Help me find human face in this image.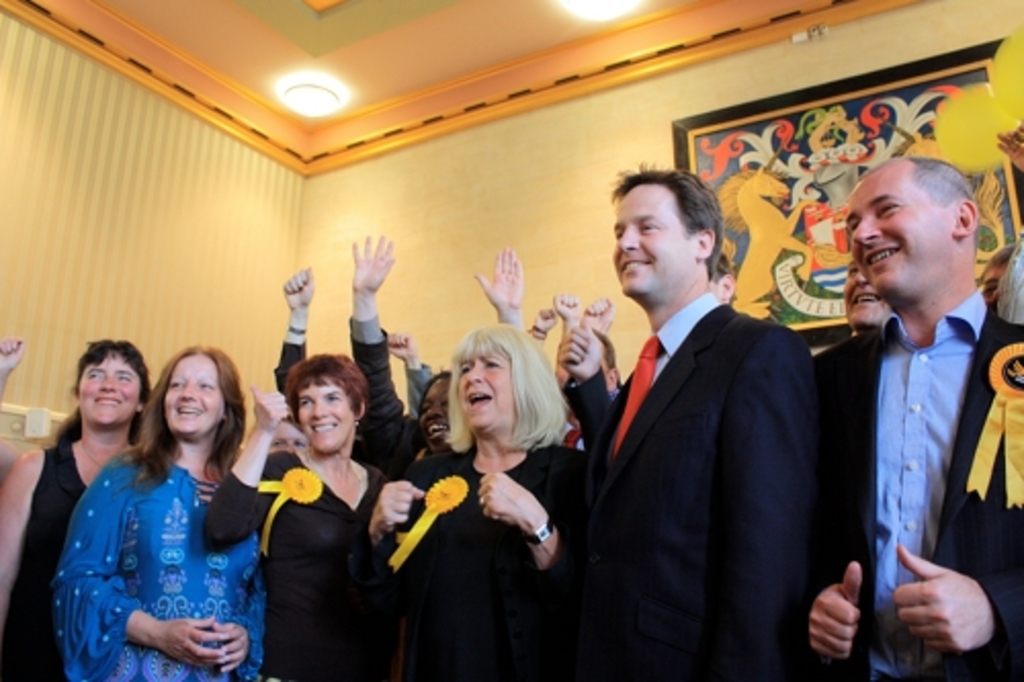
Found it: box=[414, 373, 449, 446].
